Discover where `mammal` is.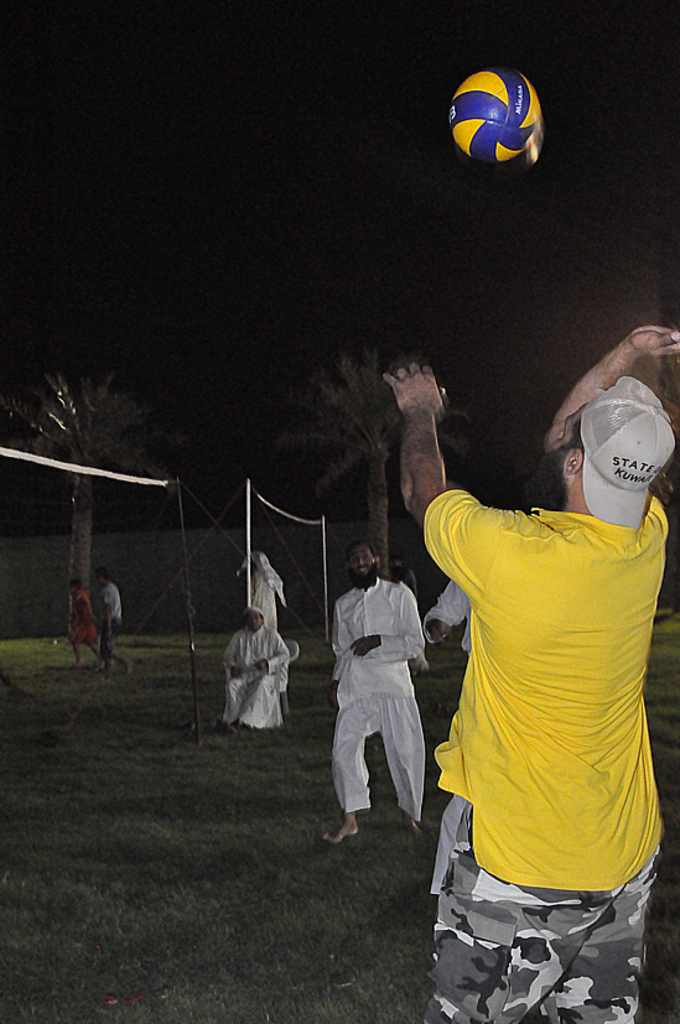
Discovered at 380, 331, 679, 1023.
